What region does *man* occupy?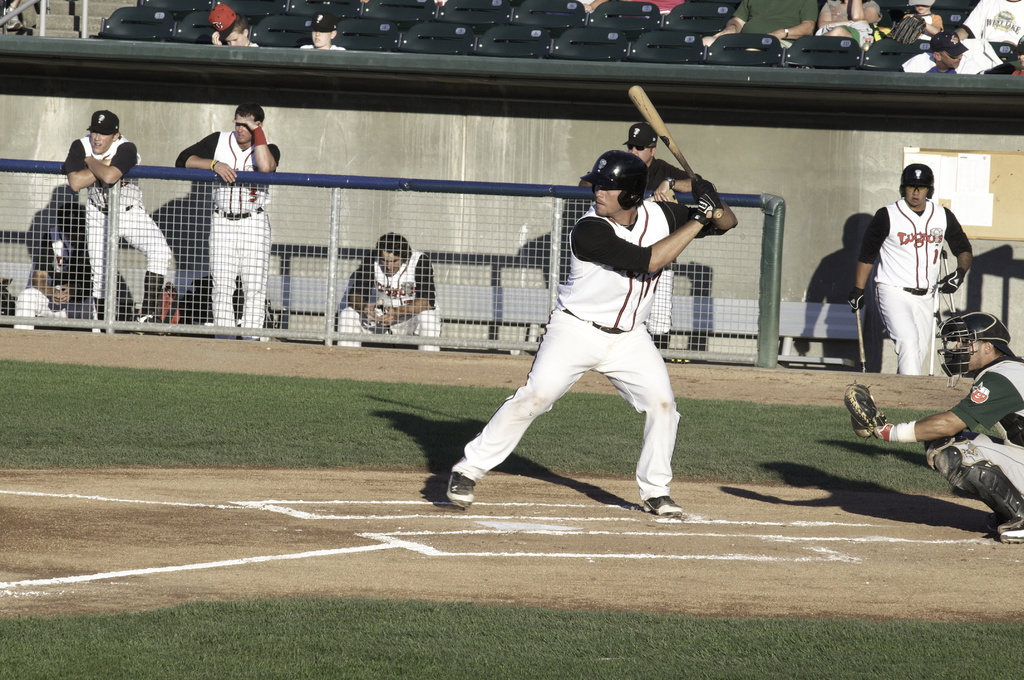
[209, 5, 257, 45].
